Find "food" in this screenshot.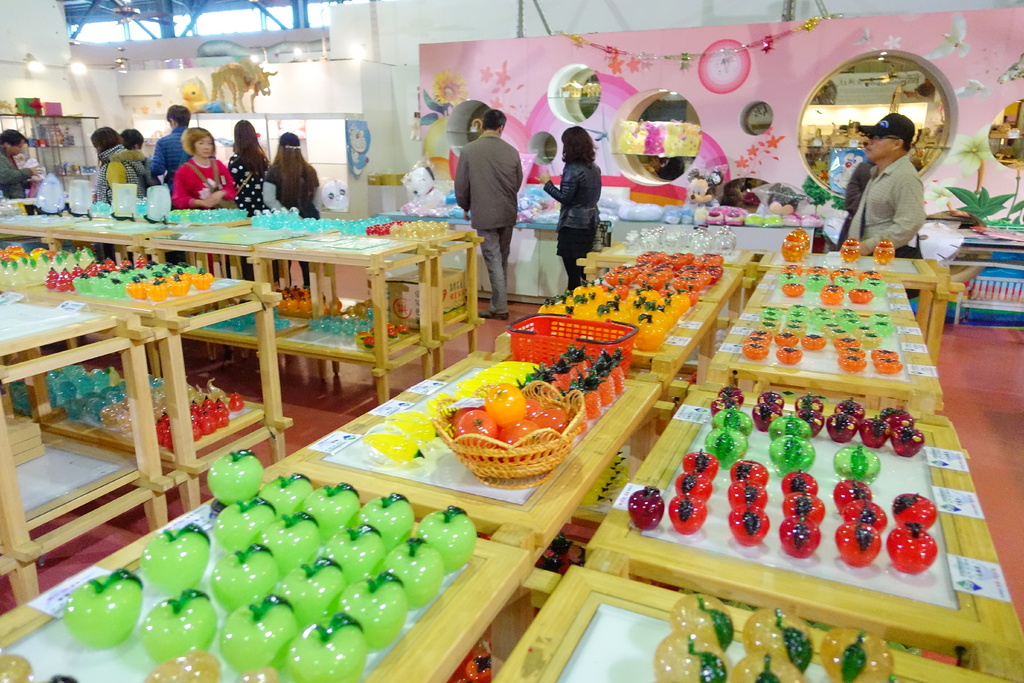
The bounding box for "food" is pyautogui.locateOnScreen(818, 623, 895, 682).
